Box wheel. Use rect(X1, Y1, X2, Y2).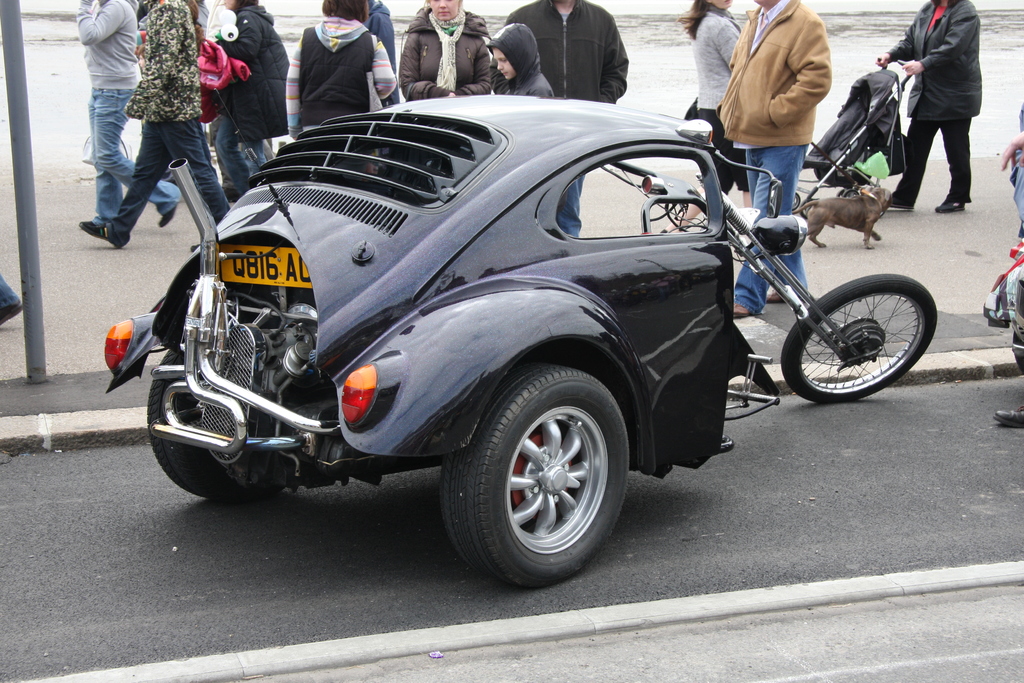
rect(785, 270, 939, 406).
